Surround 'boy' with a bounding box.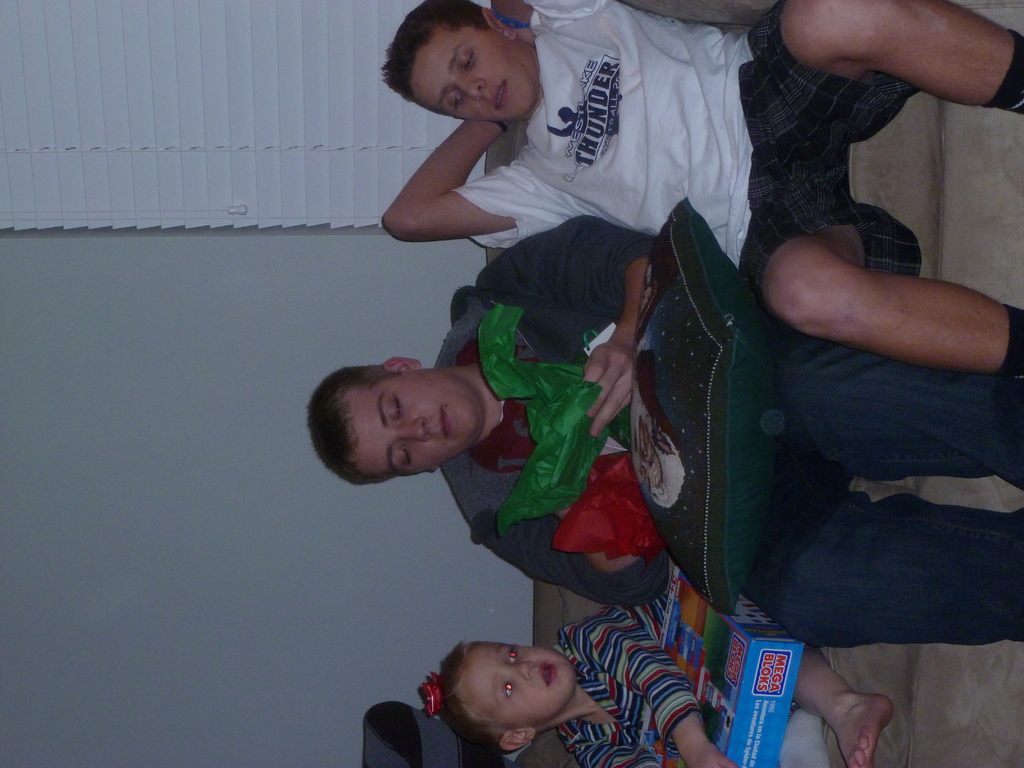
region(383, 1, 1023, 375).
